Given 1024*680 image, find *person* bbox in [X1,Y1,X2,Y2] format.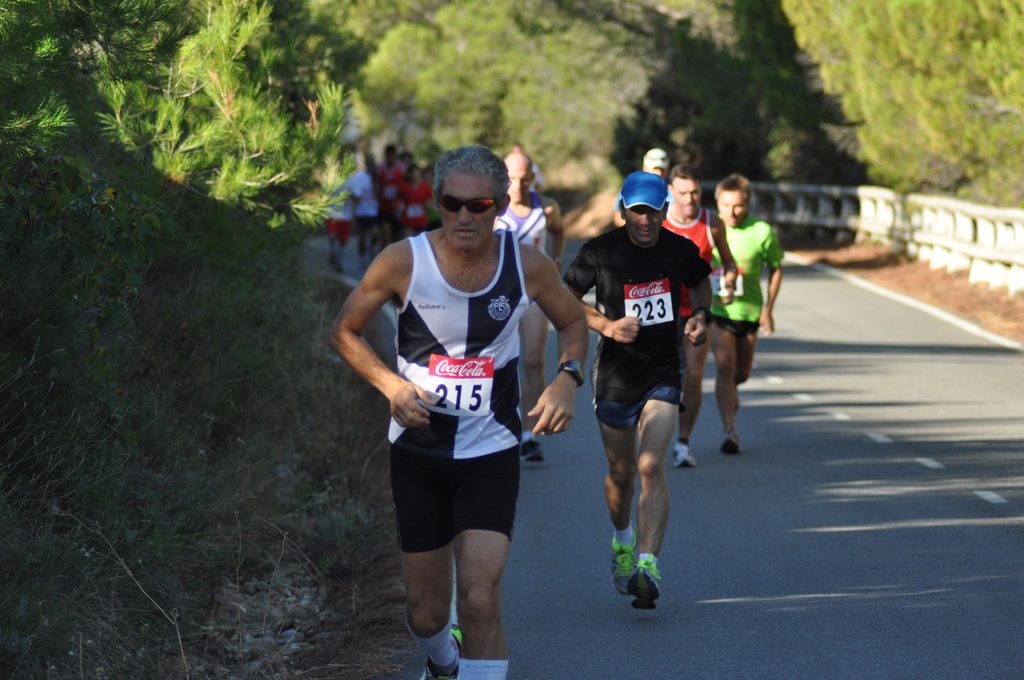
[714,174,785,455].
